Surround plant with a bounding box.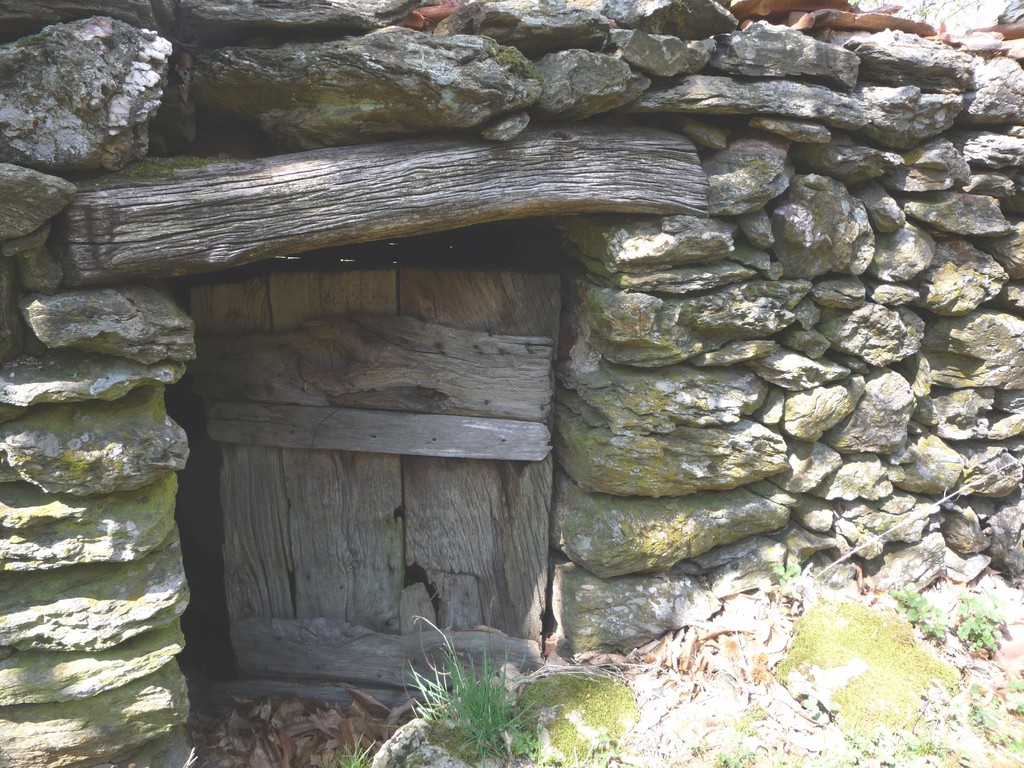
crop(506, 650, 639, 767).
